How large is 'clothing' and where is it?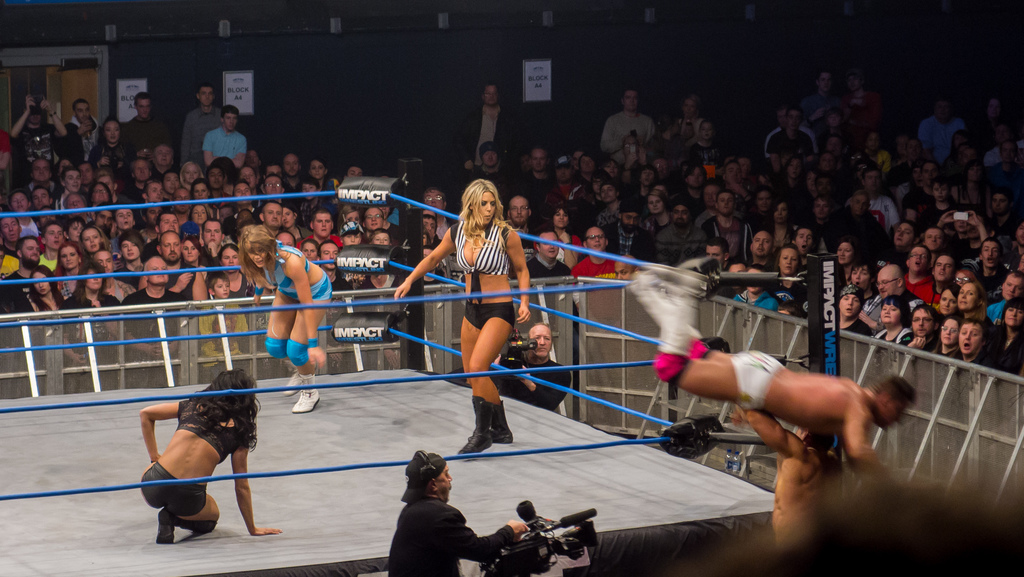
Bounding box: 119, 117, 179, 156.
